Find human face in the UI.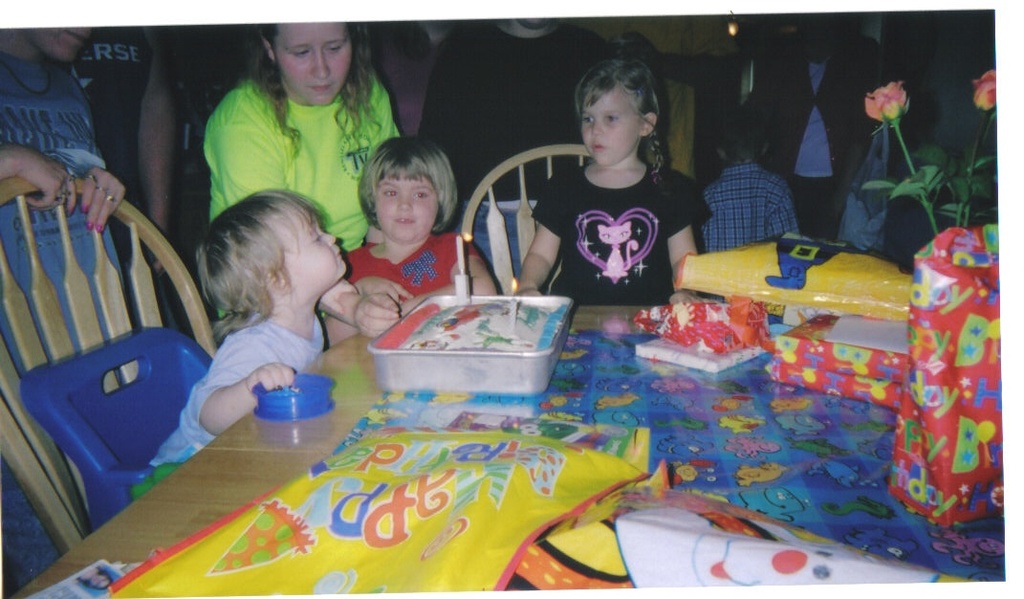
UI element at BBox(577, 70, 640, 174).
